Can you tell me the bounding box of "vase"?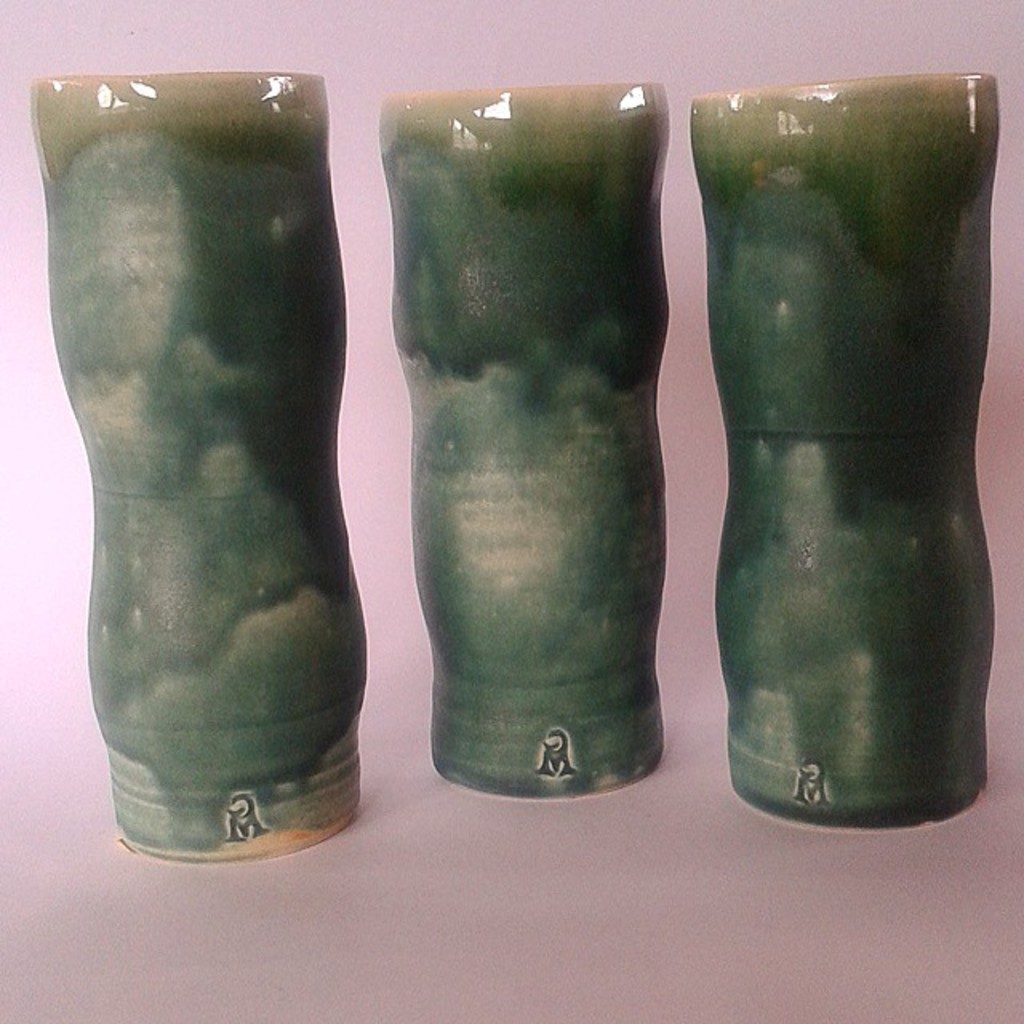
[x1=682, y1=64, x2=1002, y2=829].
